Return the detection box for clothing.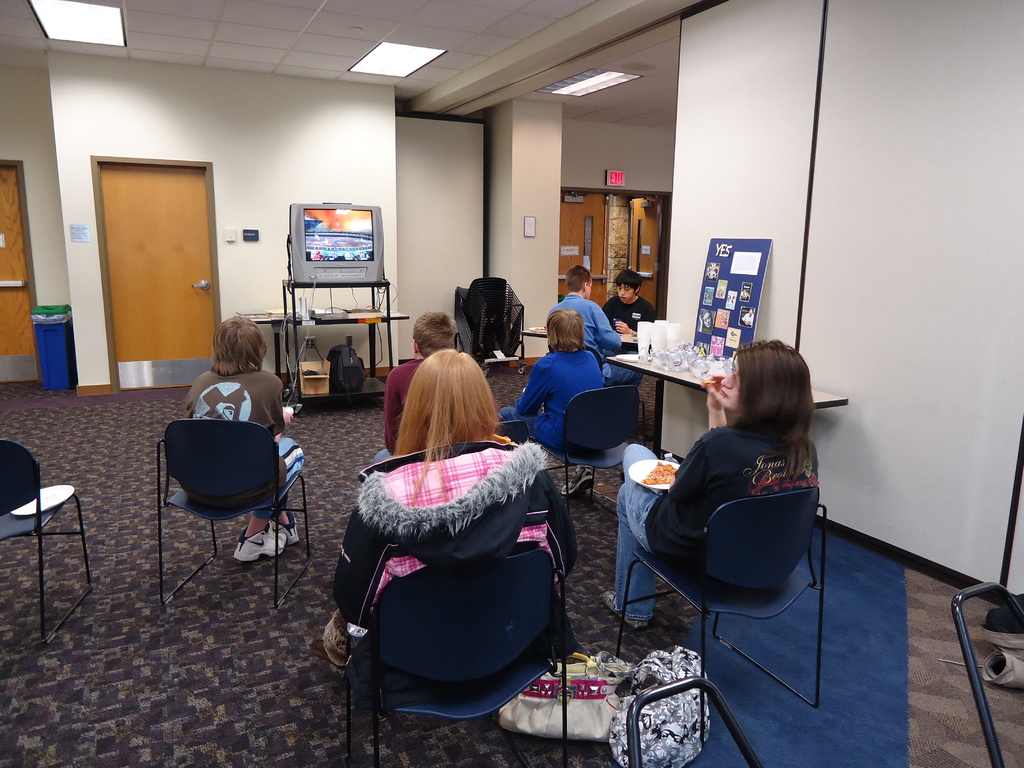
Rect(641, 394, 853, 625).
